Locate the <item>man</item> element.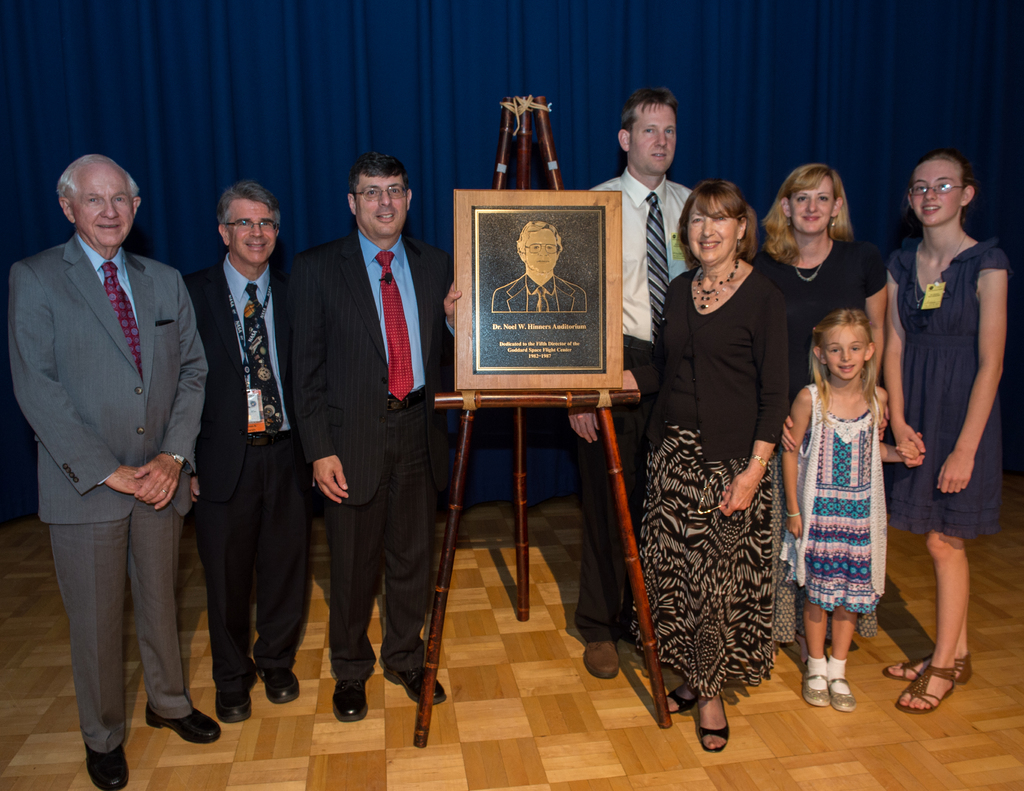
Element bbox: [282, 158, 467, 722].
